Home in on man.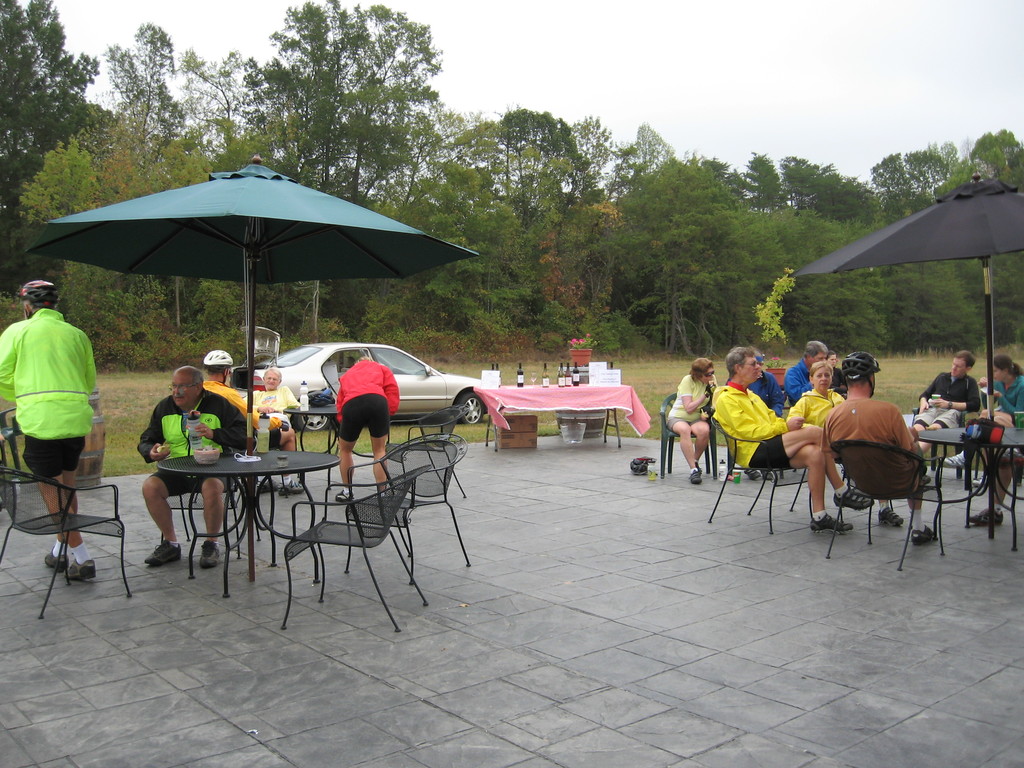
Homed in at detection(714, 346, 877, 532).
